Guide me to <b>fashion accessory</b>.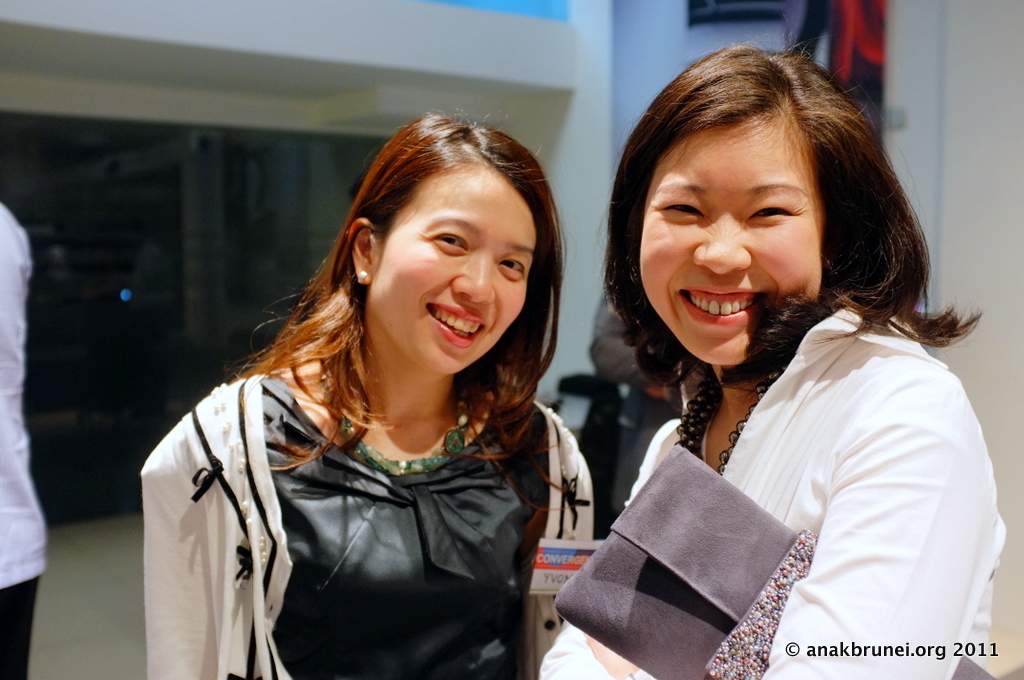
Guidance: 350,270,368,283.
